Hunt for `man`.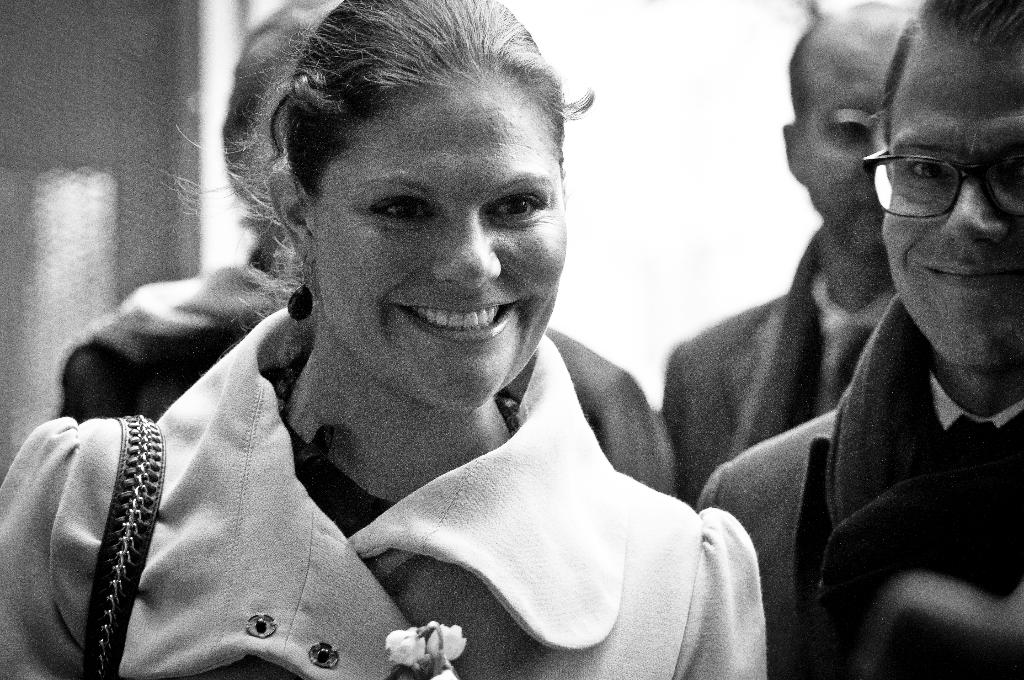
Hunted down at [x1=696, y1=0, x2=1023, y2=679].
